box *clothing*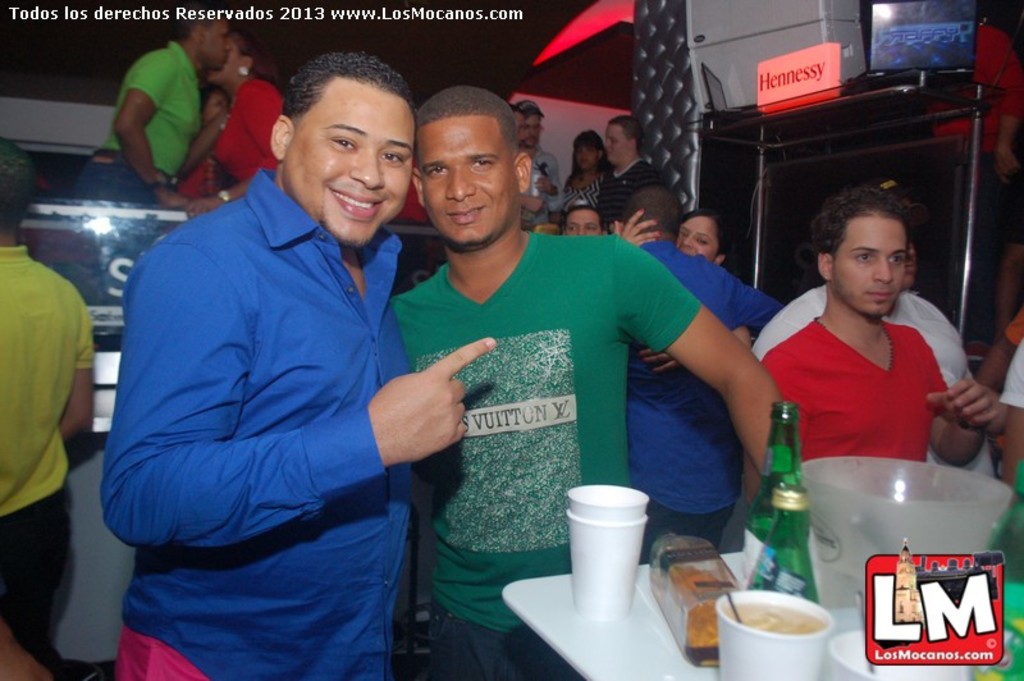
box=[1007, 307, 1023, 344]
